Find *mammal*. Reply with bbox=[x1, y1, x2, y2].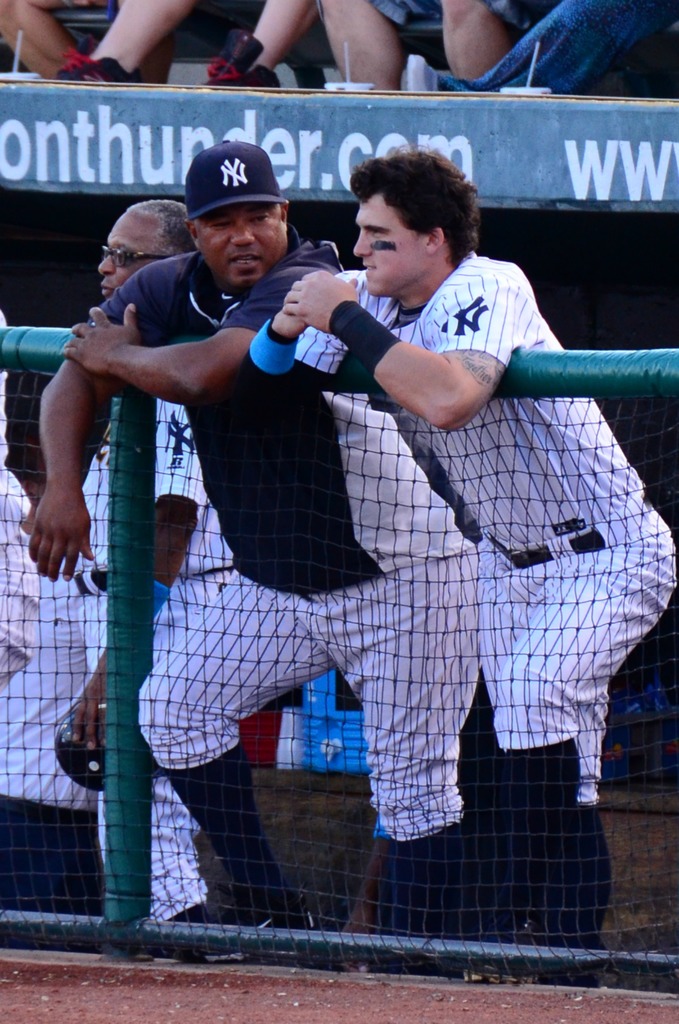
bbox=[249, 152, 674, 1003].
